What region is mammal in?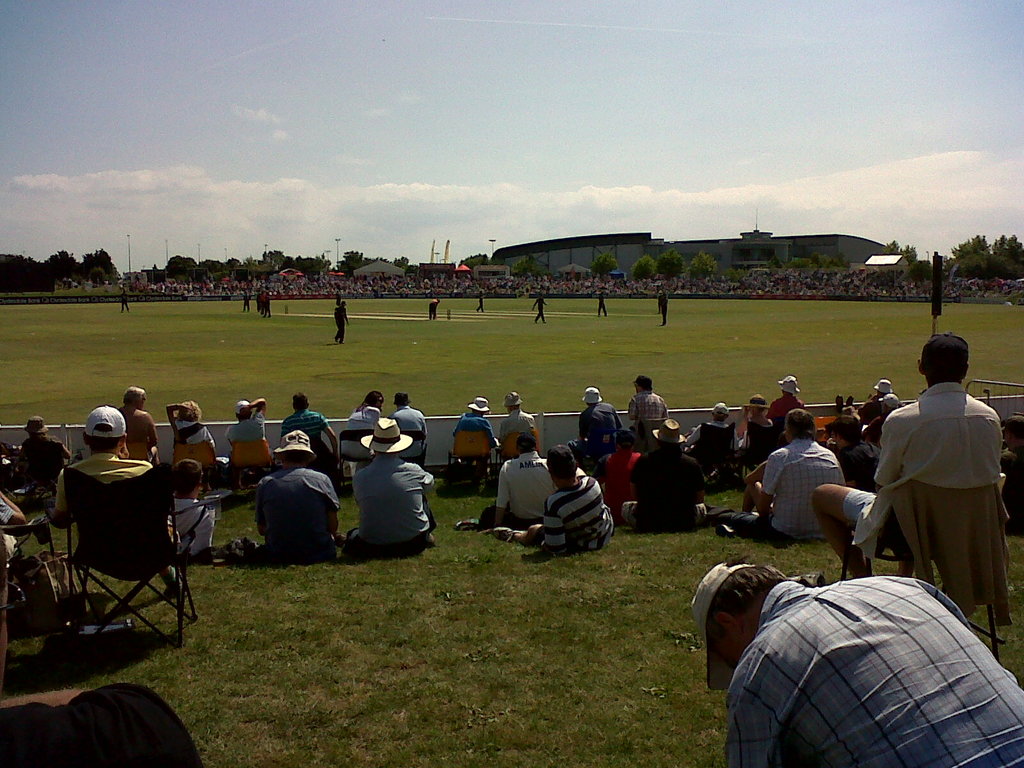
x1=869, y1=376, x2=895, y2=396.
